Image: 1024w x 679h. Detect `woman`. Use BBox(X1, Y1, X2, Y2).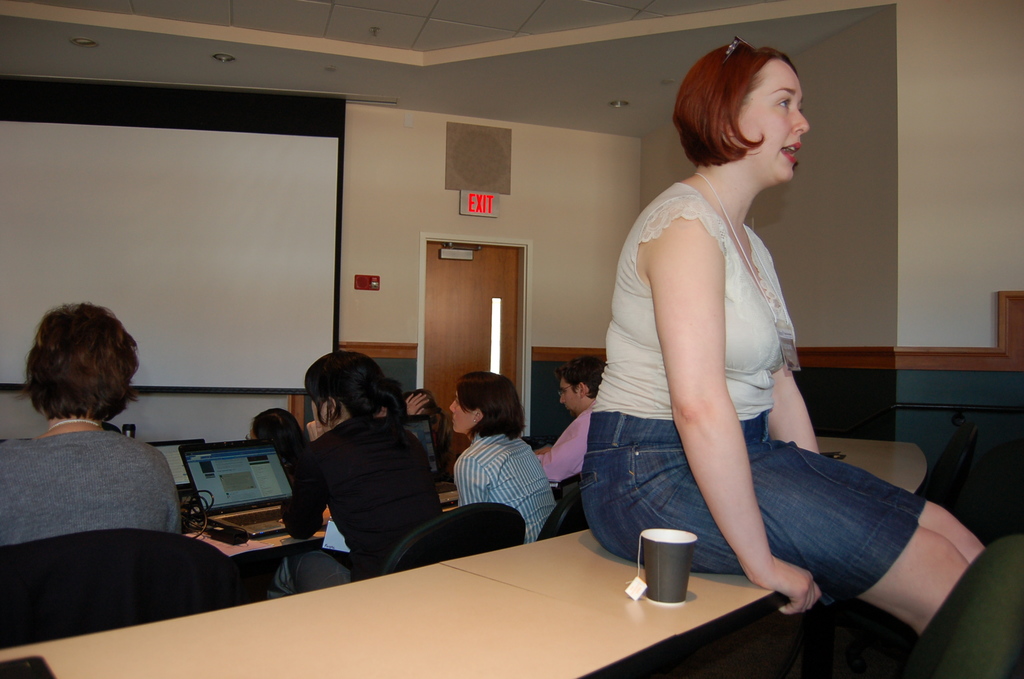
BBox(449, 373, 557, 544).
